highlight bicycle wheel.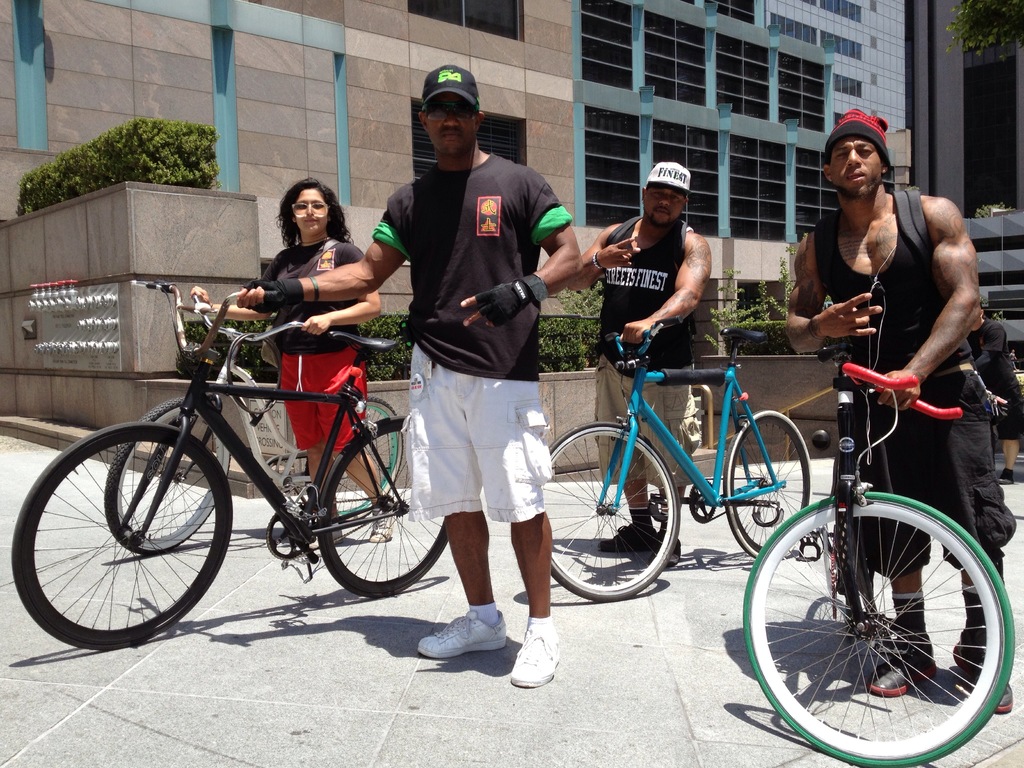
Highlighted region: 748,479,1000,755.
